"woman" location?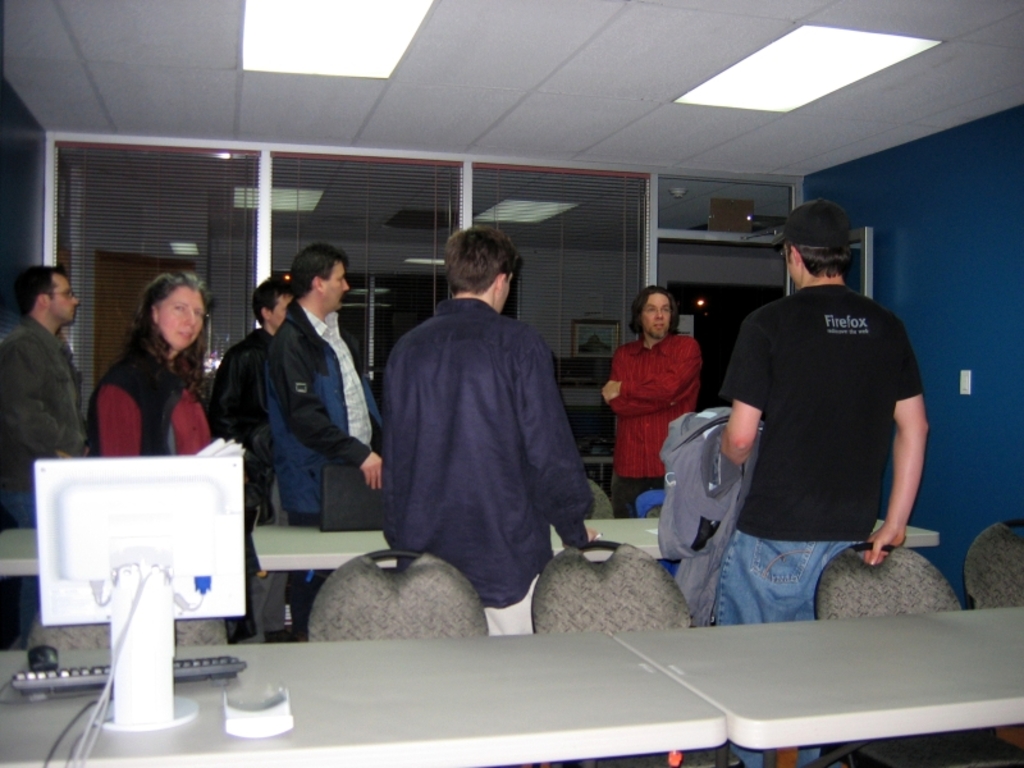
91:268:219:479
